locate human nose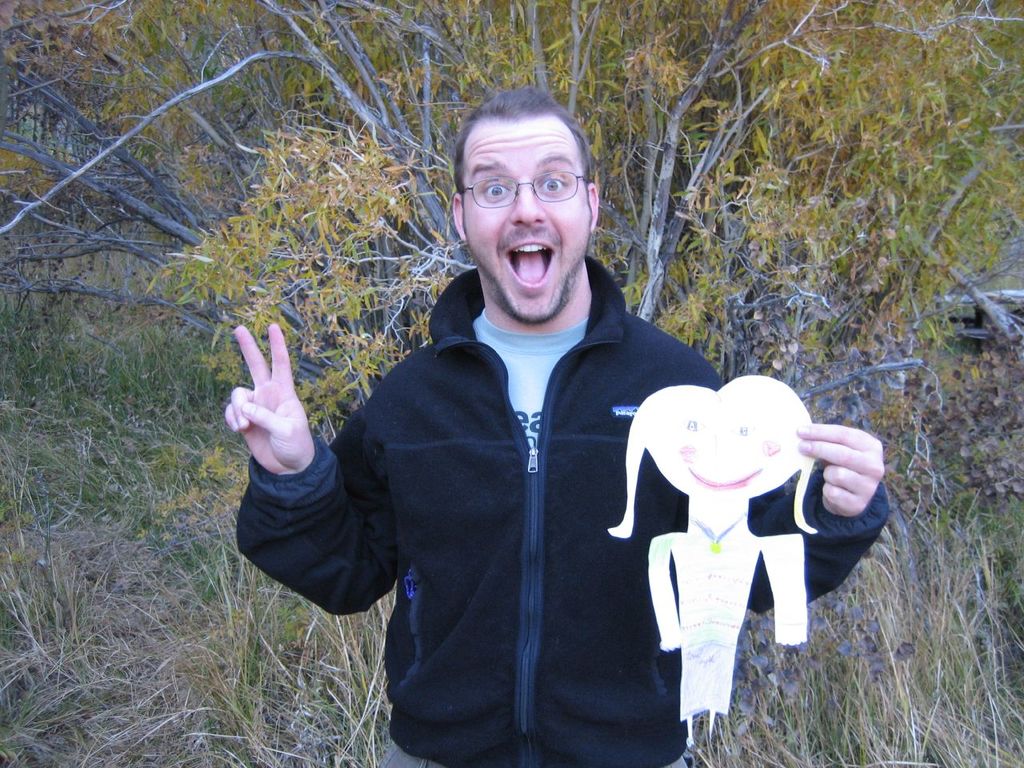
[513,181,544,225]
